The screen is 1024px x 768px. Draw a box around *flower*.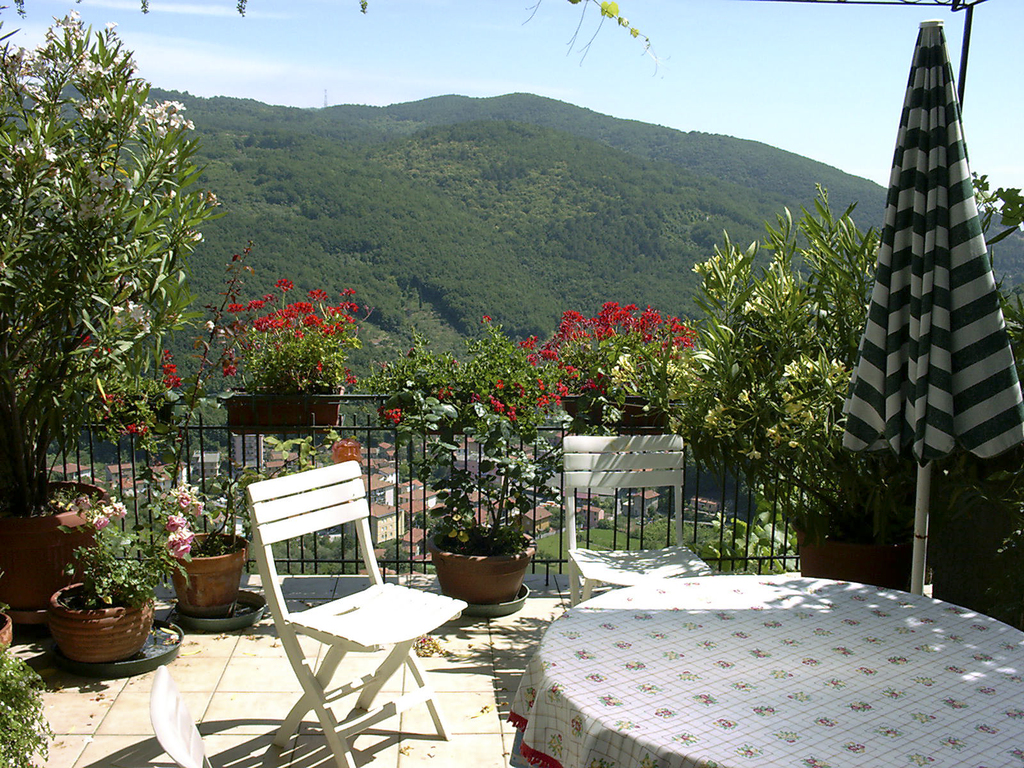
555/380/567/394.
